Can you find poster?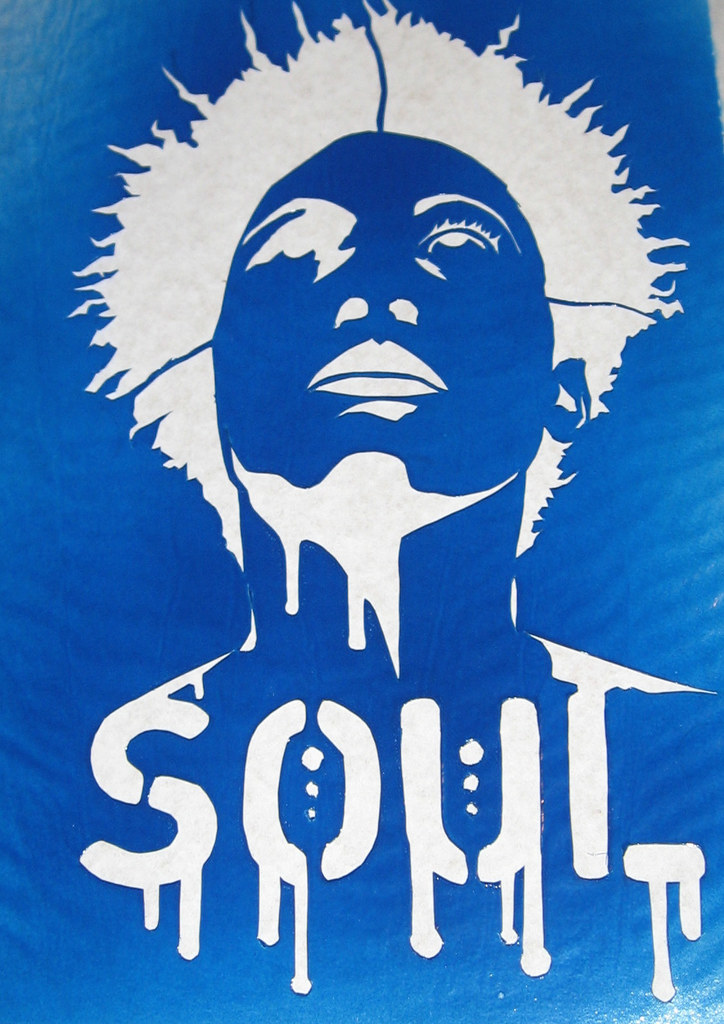
Yes, bounding box: 0 0 723 1023.
